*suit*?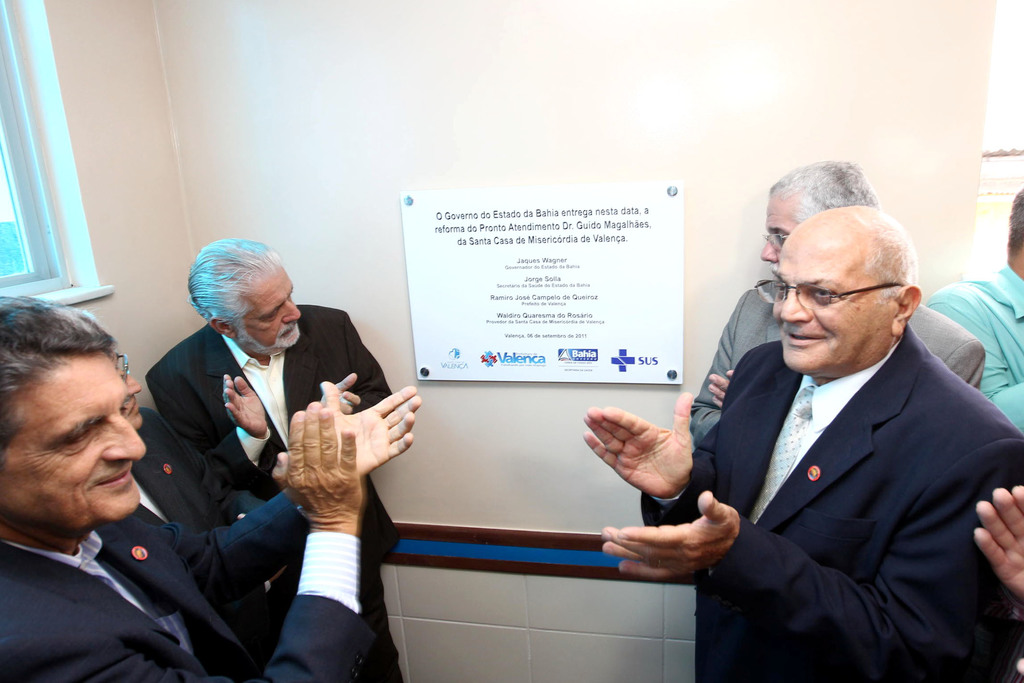
(143,407,269,655)
